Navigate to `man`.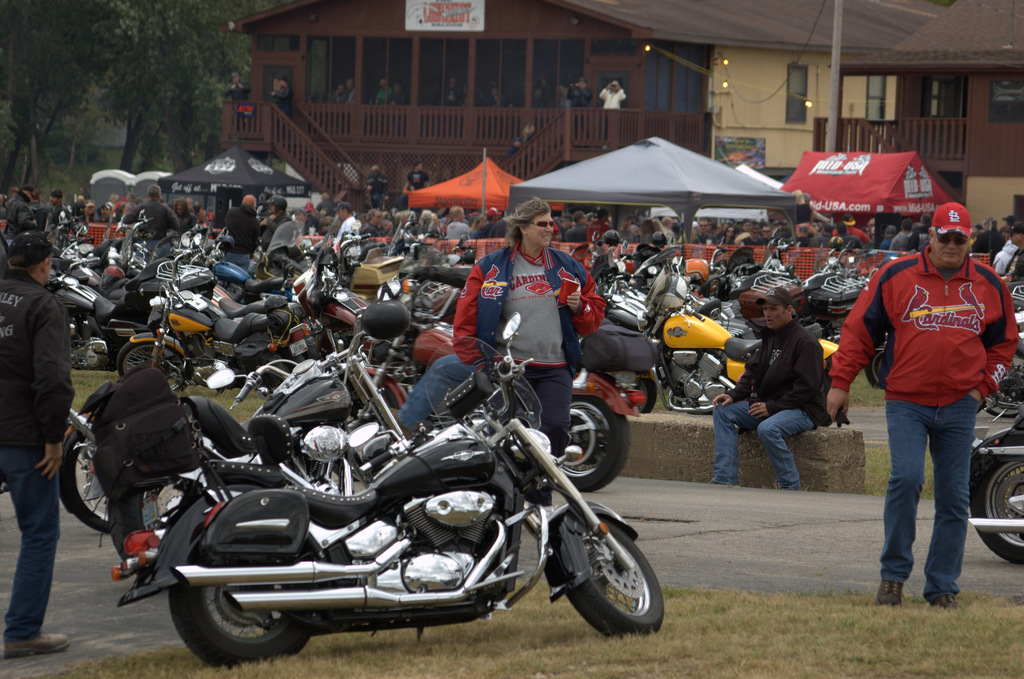
Navigation target: locate(334, 200, 361, 257).
